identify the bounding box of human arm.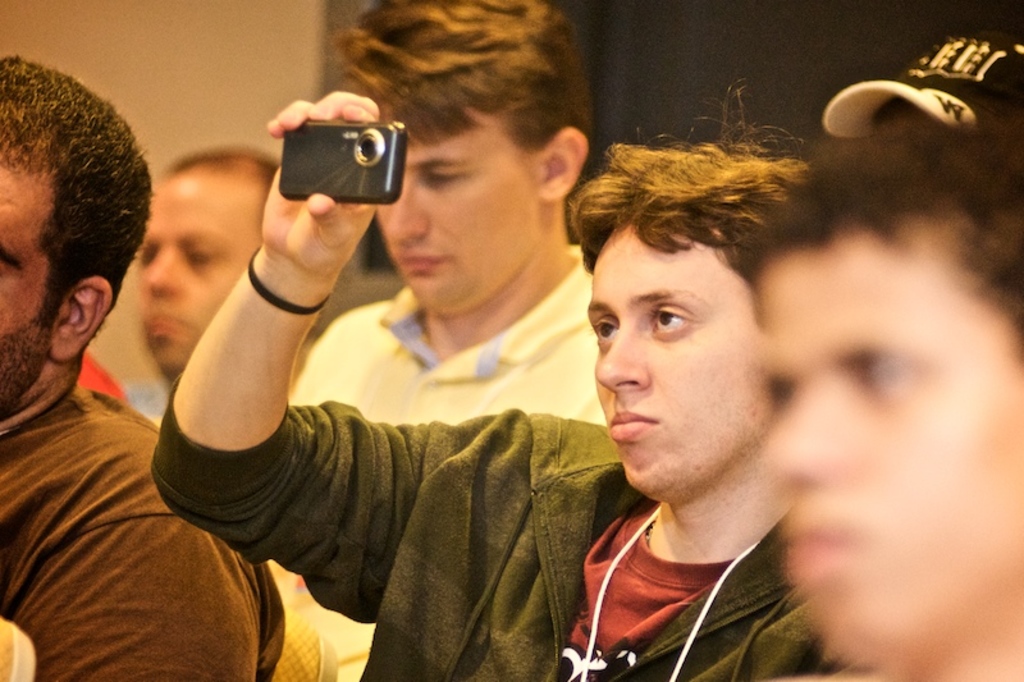
BBox(14, 513, 253, 681).
